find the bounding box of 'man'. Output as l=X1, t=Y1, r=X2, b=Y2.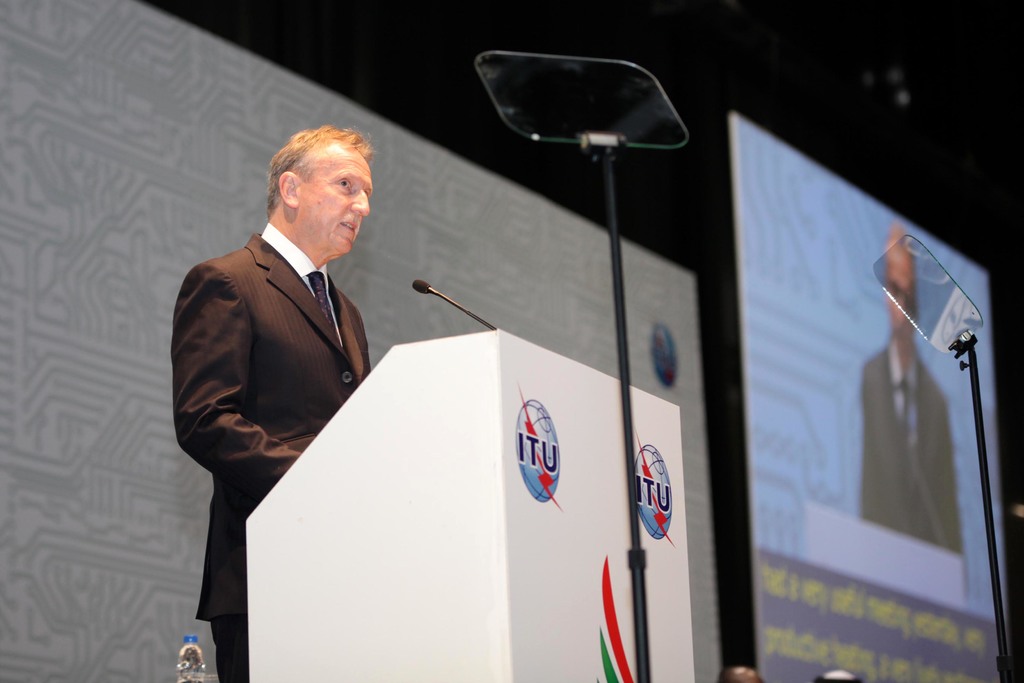
l=162, t=114, r=404, b=656.
